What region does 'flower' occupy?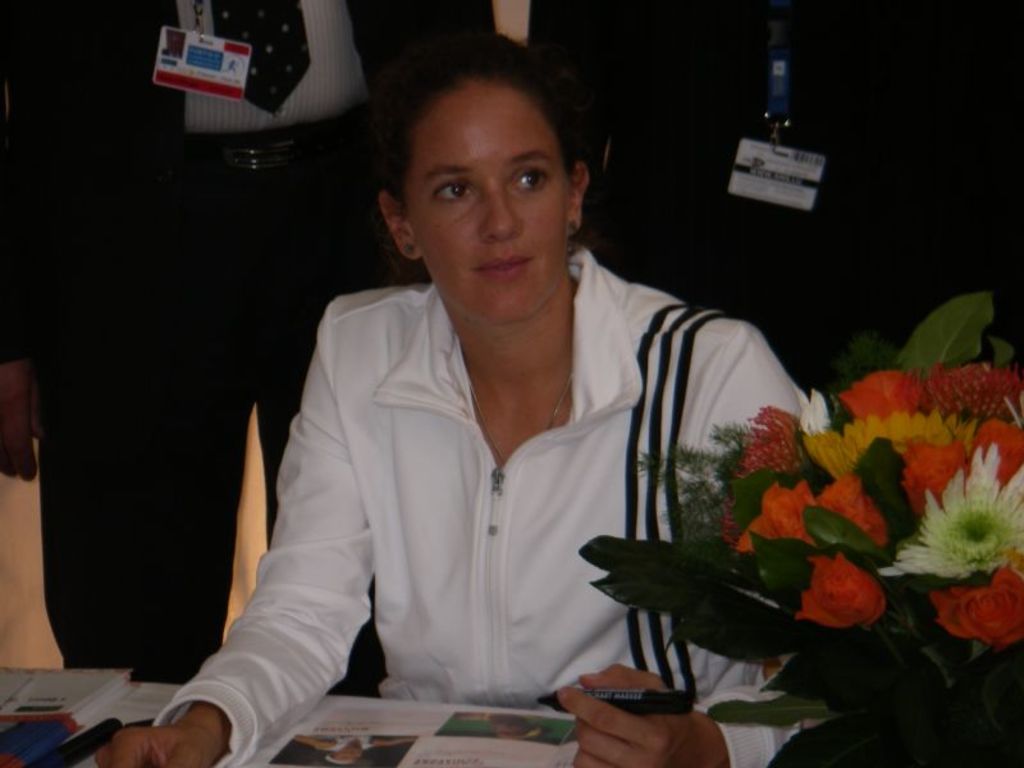
rect(920, 362, 1023, 417).
